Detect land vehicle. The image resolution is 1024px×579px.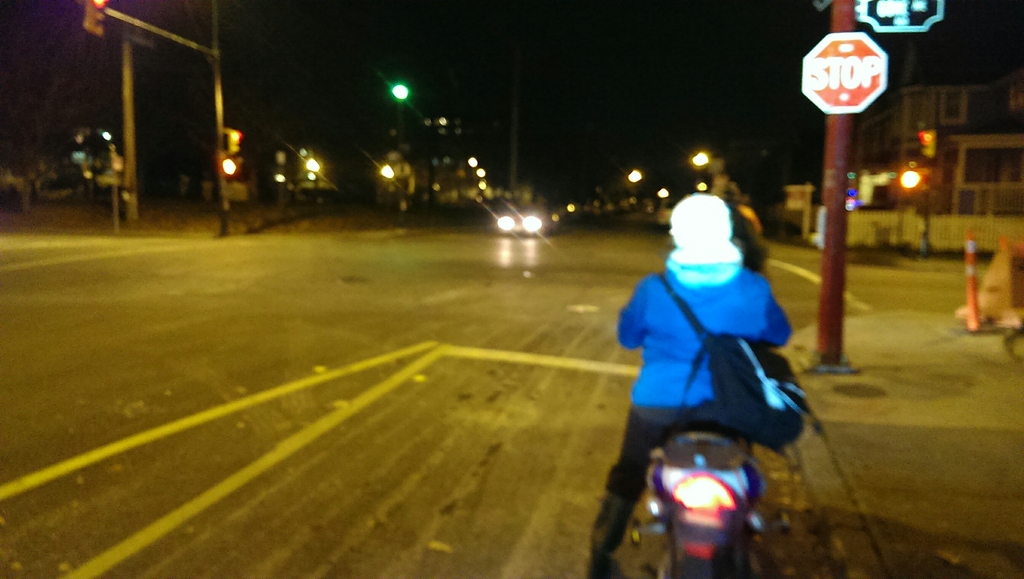
crop(629, 430, 787, 578).
